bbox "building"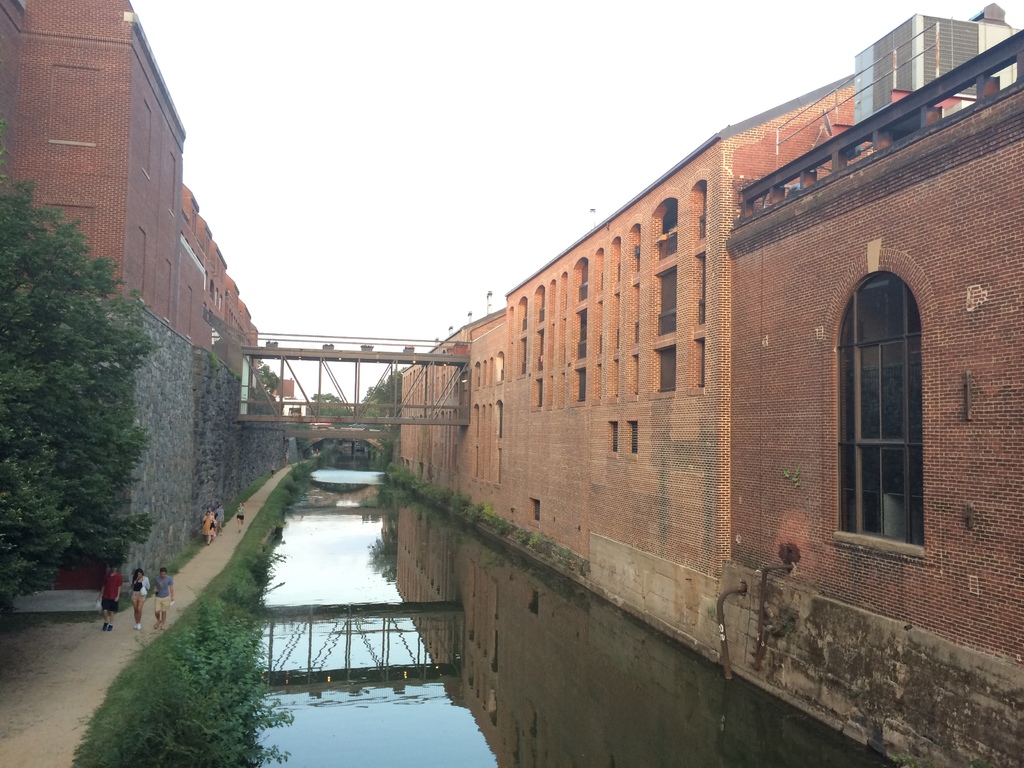
Rect(390, 12, 1023, 767)
